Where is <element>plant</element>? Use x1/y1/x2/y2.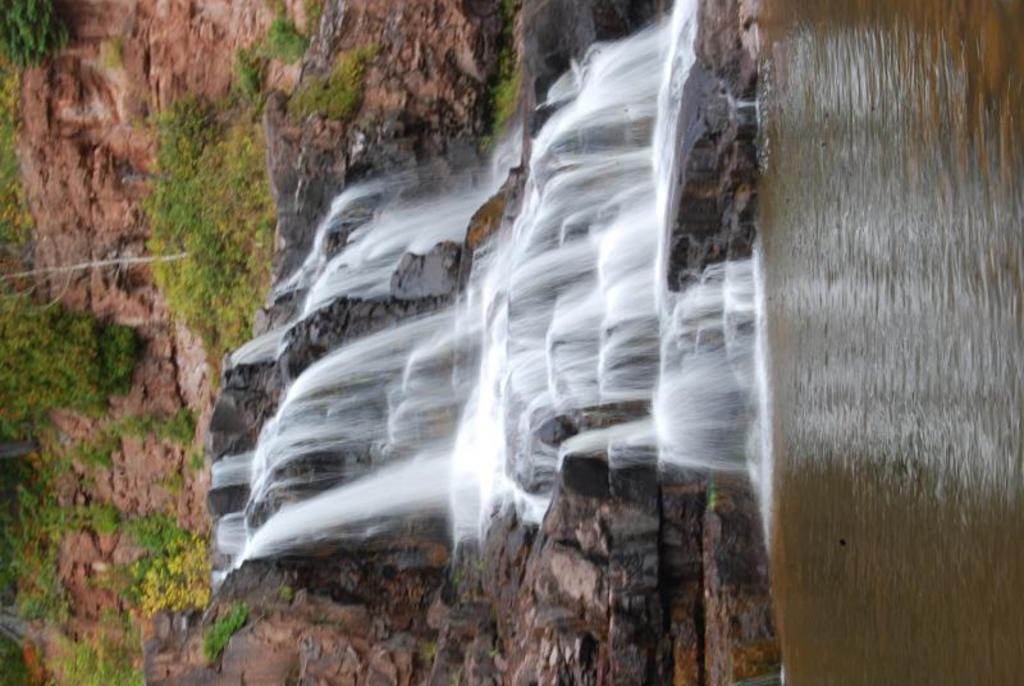
205/593/261/662.
